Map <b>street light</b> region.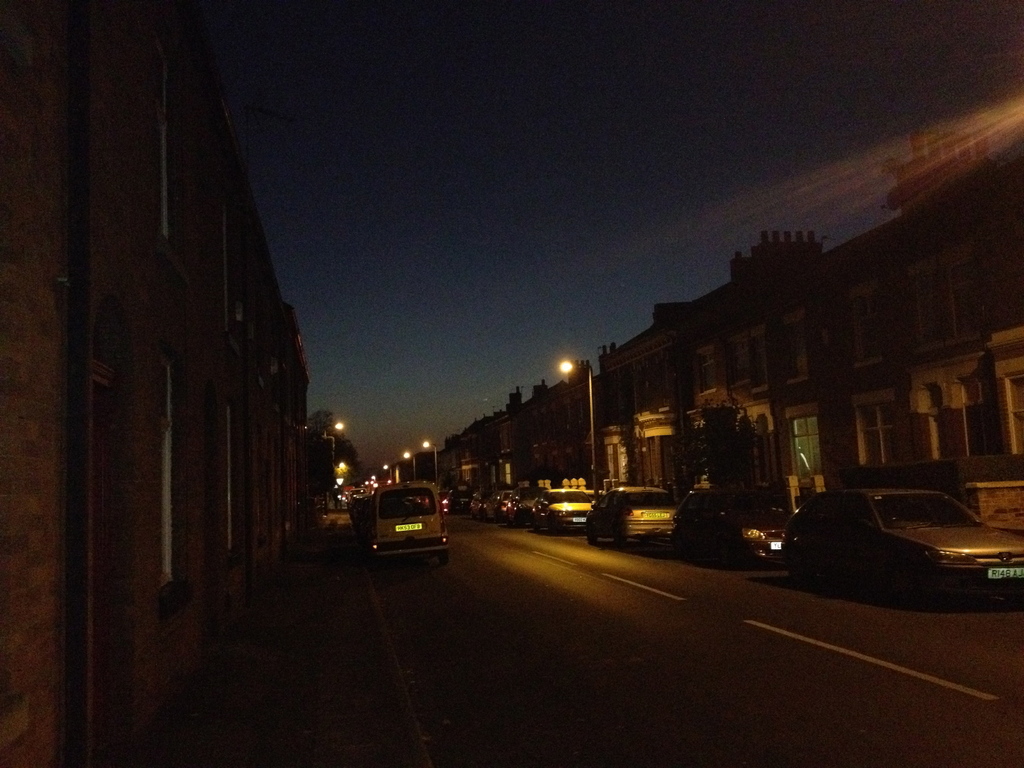
Mapped to crop(382, 460, 393, 476).
